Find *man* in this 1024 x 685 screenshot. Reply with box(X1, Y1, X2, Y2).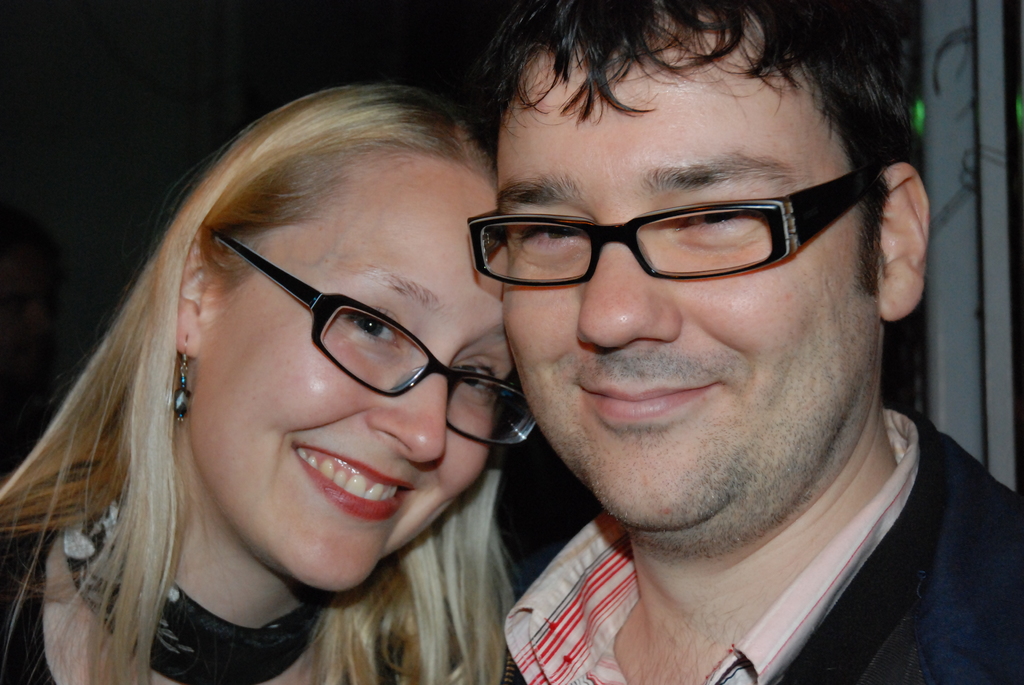
box(428, 0, 1023, 684).
